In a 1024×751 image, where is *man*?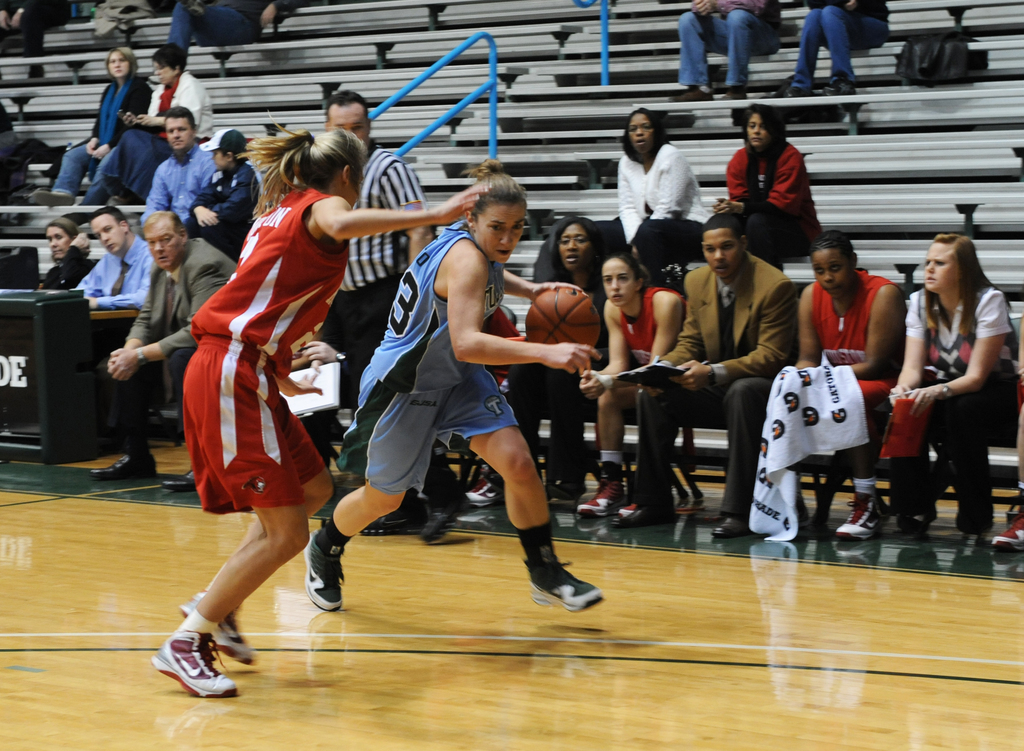
{"left": 88, "top": 211, "right": 240, "bottom": 485}.
